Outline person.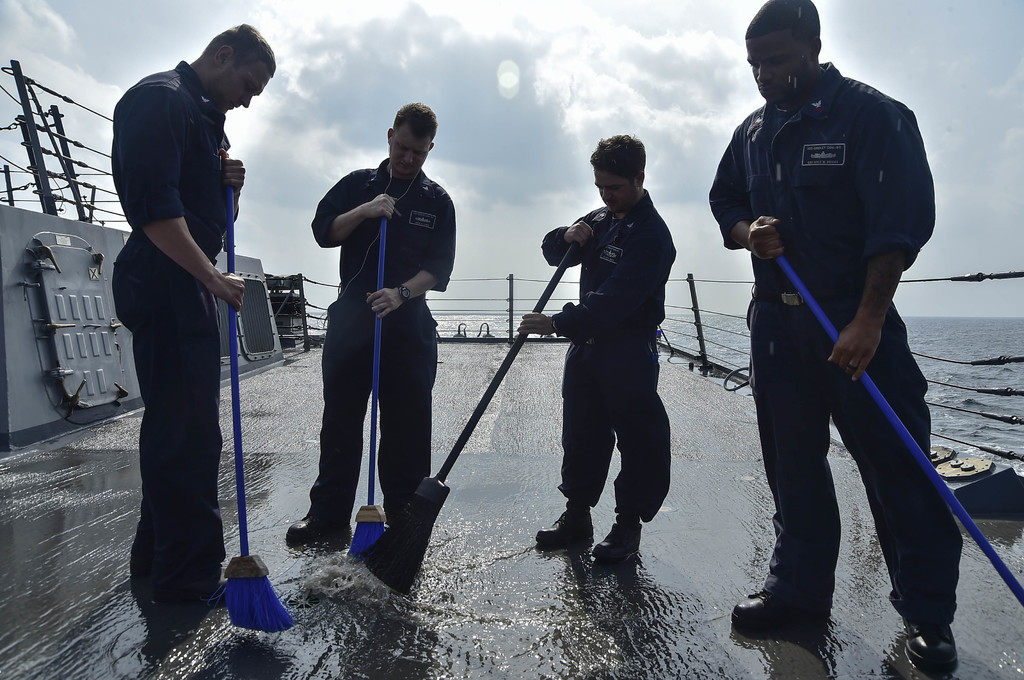
Outline: (728,22,952,647).
